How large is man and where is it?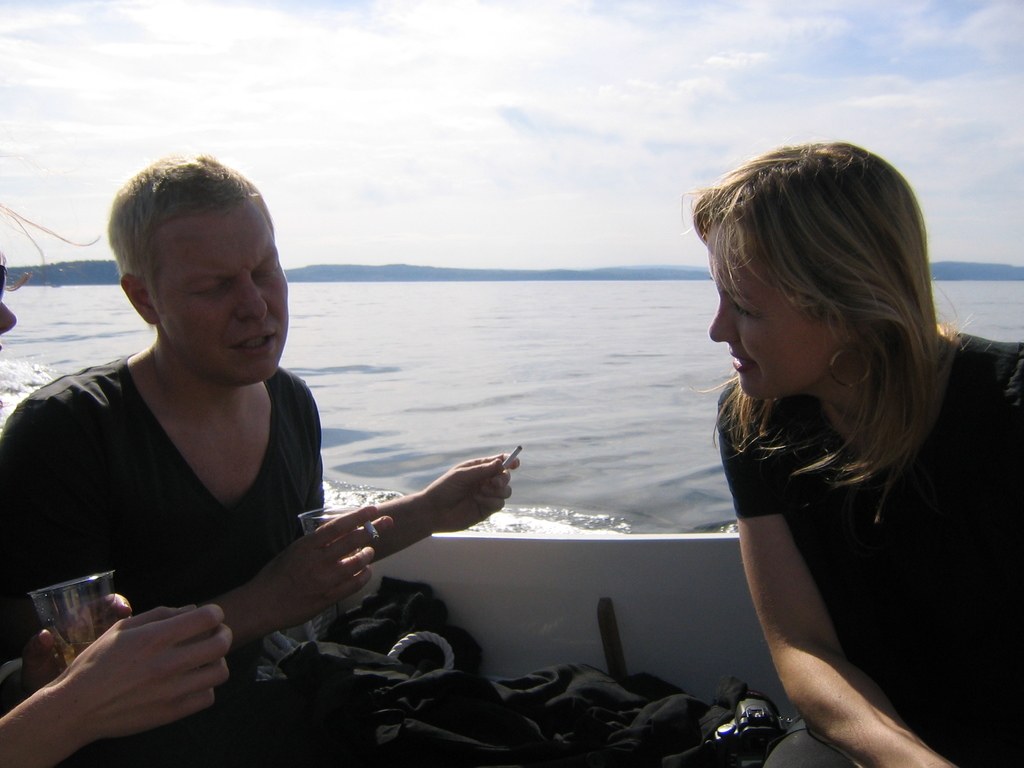
Bounding box: x1=0 y1=150 x2=525 y2=668.
